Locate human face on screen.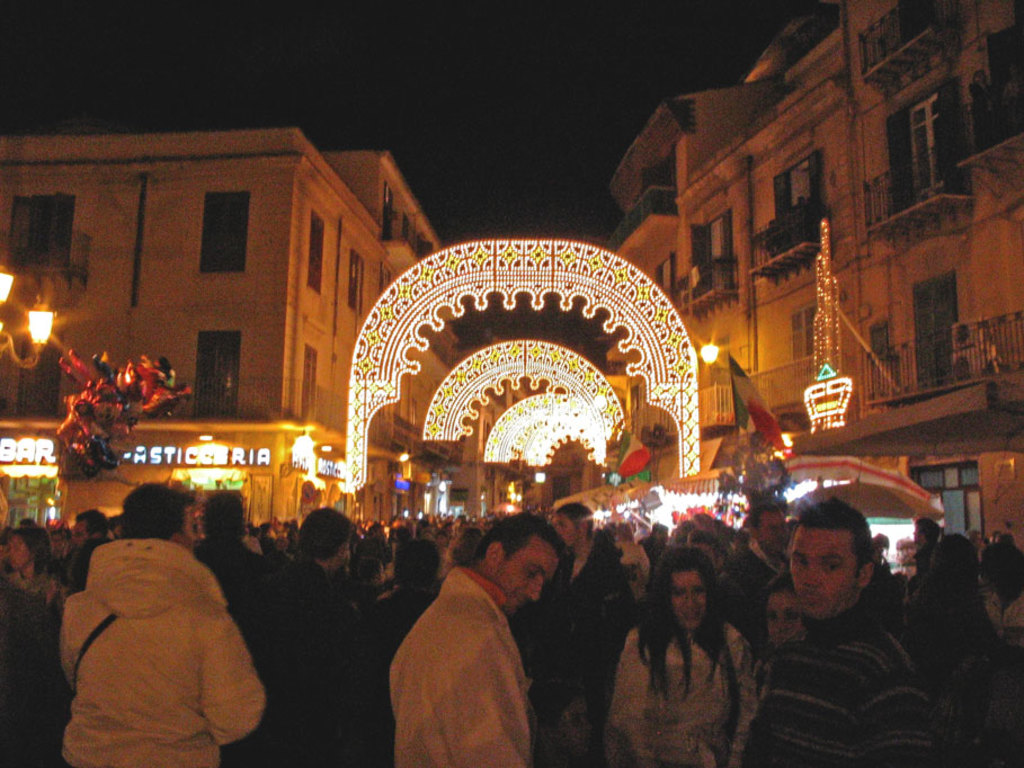
On screen at region(763, 595, 800, 645).
